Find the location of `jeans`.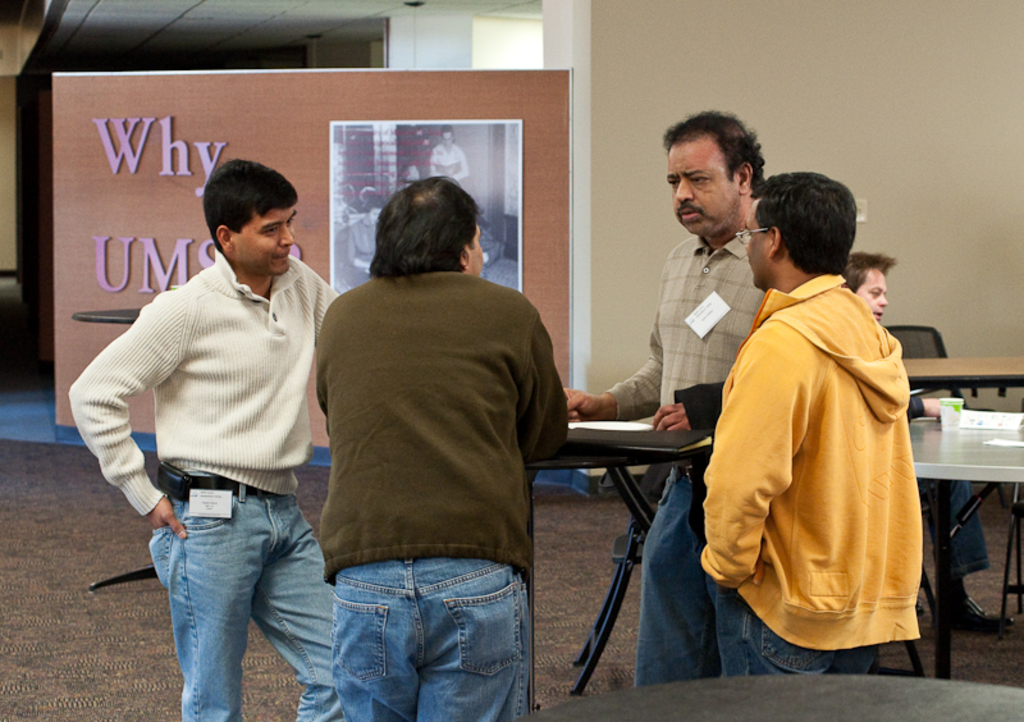
Location: [x1=916, y1=474, x2=987, y2=572].
